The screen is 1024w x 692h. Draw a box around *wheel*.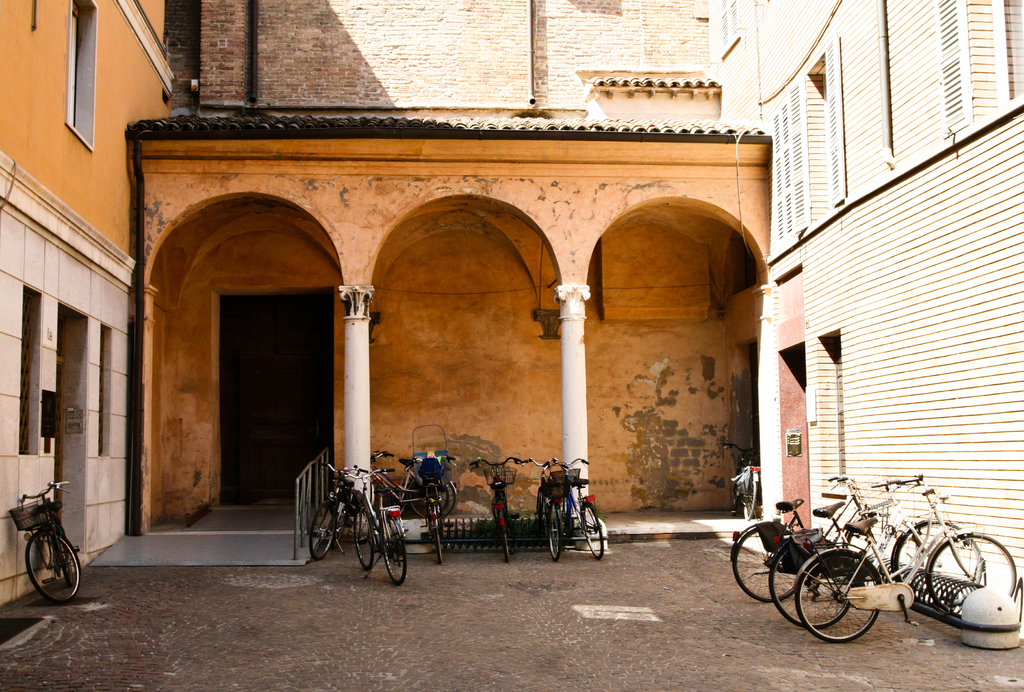
(928,532,1016,618).
